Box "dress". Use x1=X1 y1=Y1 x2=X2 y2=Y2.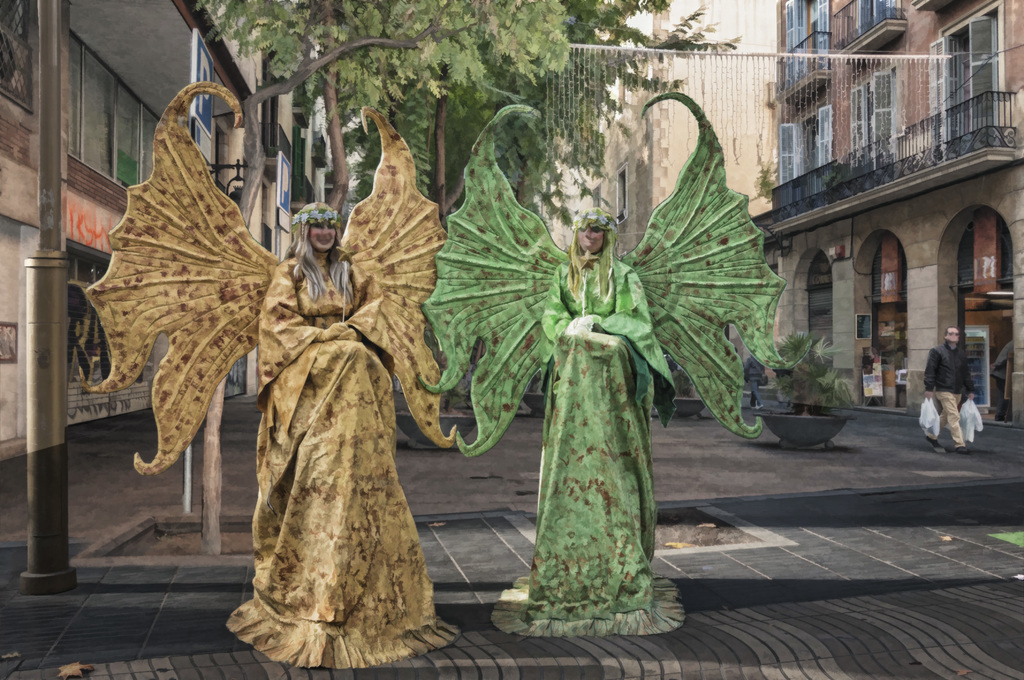
x1=224 y1=255 x2=463 y2=667.
